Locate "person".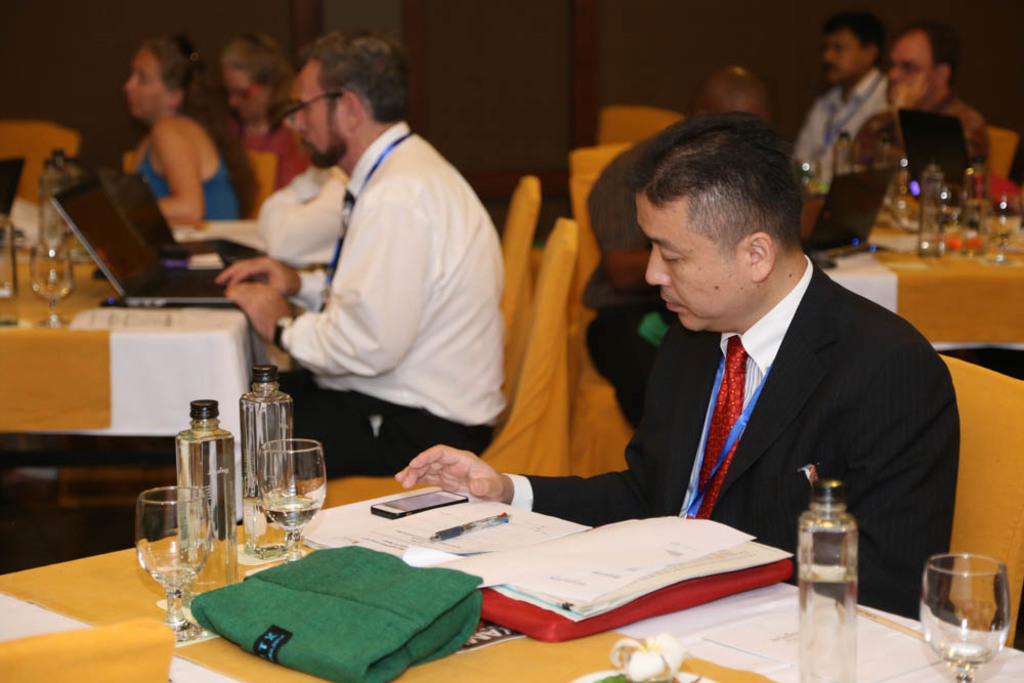
Bounding box: [left=210, top=25, right=317, bottom=218].
